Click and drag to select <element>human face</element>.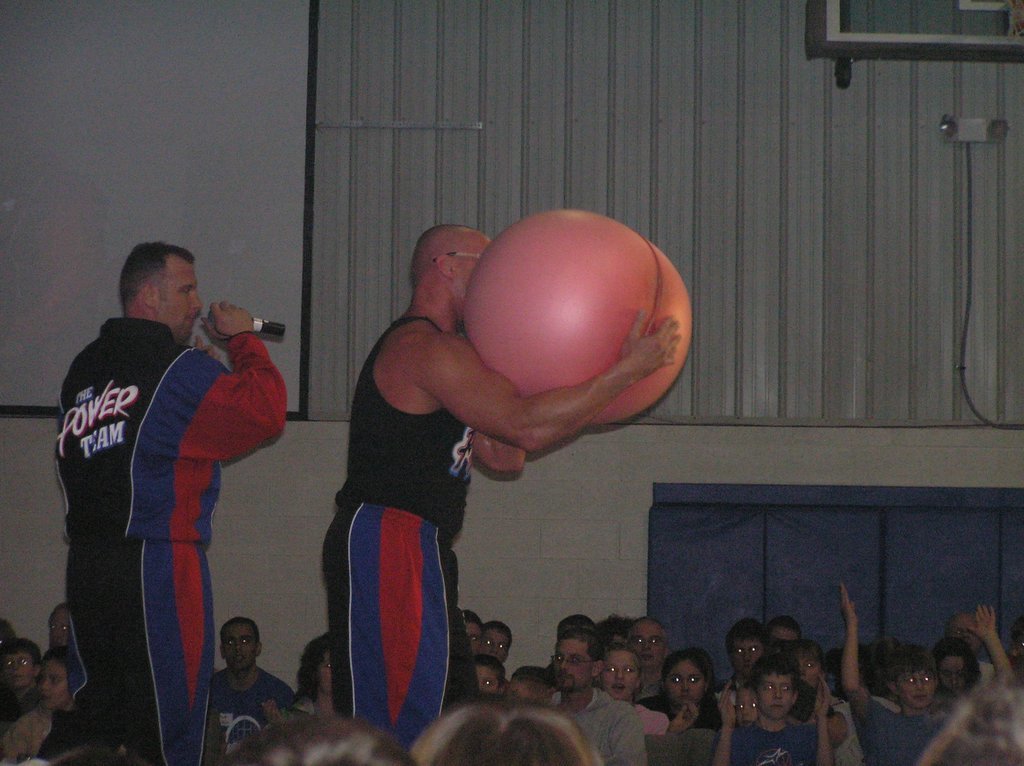
Selection: 731 633 756 666.
